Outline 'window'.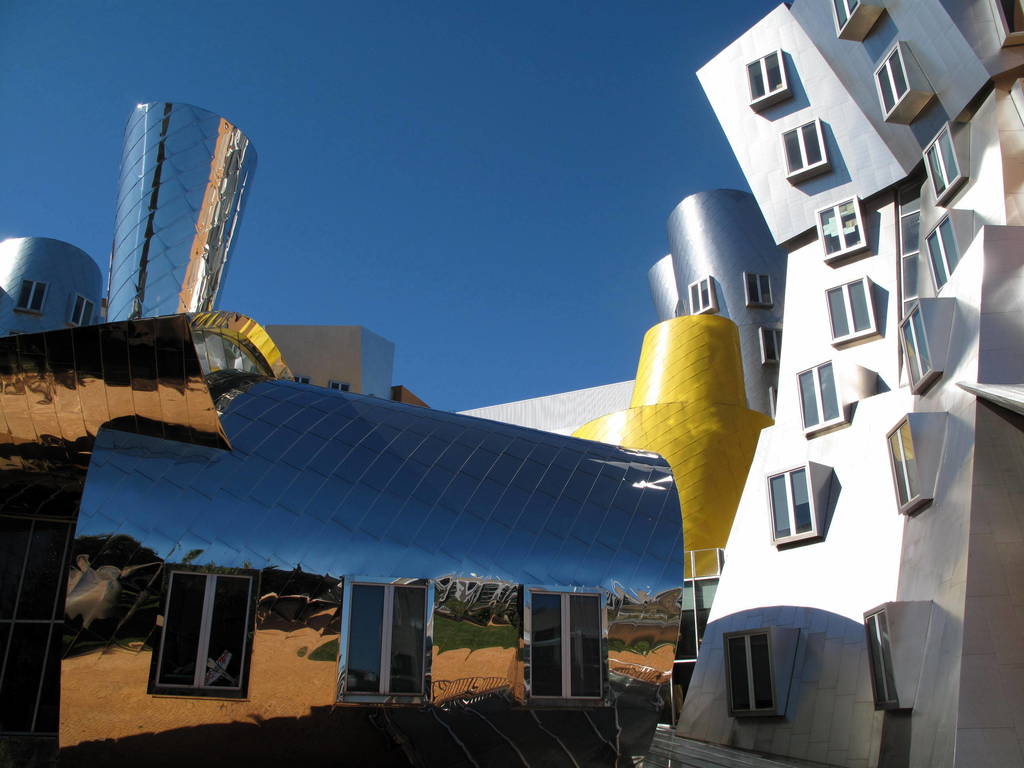
Outline: x1=746 y1=44 x2=787 y2=109.
